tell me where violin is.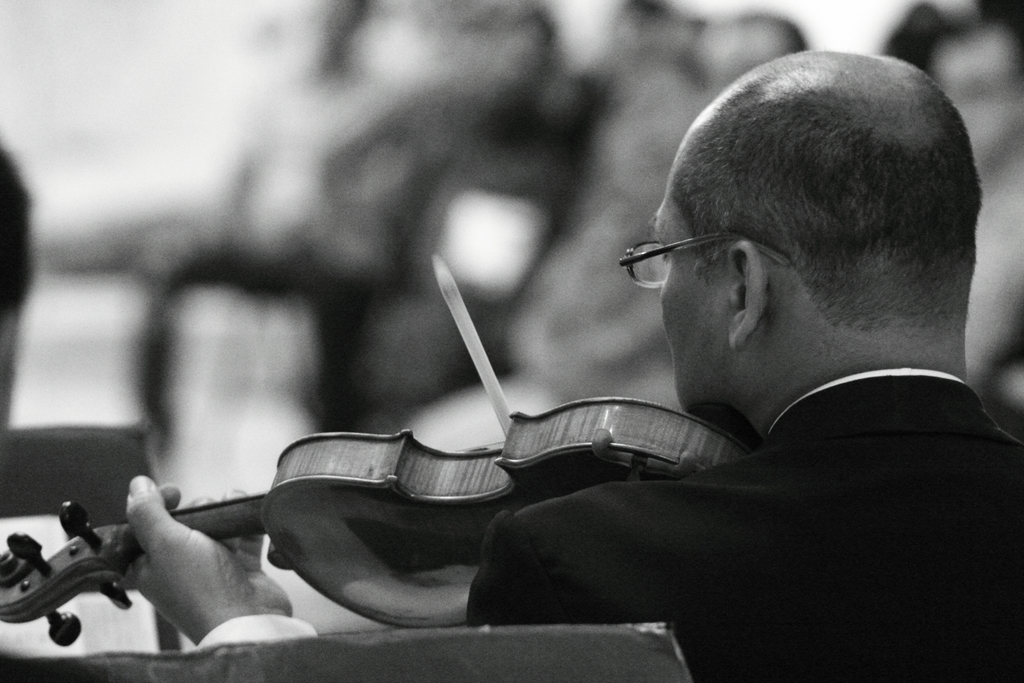
violin is at x1=0, y1=241, x2=771, y2=647.
